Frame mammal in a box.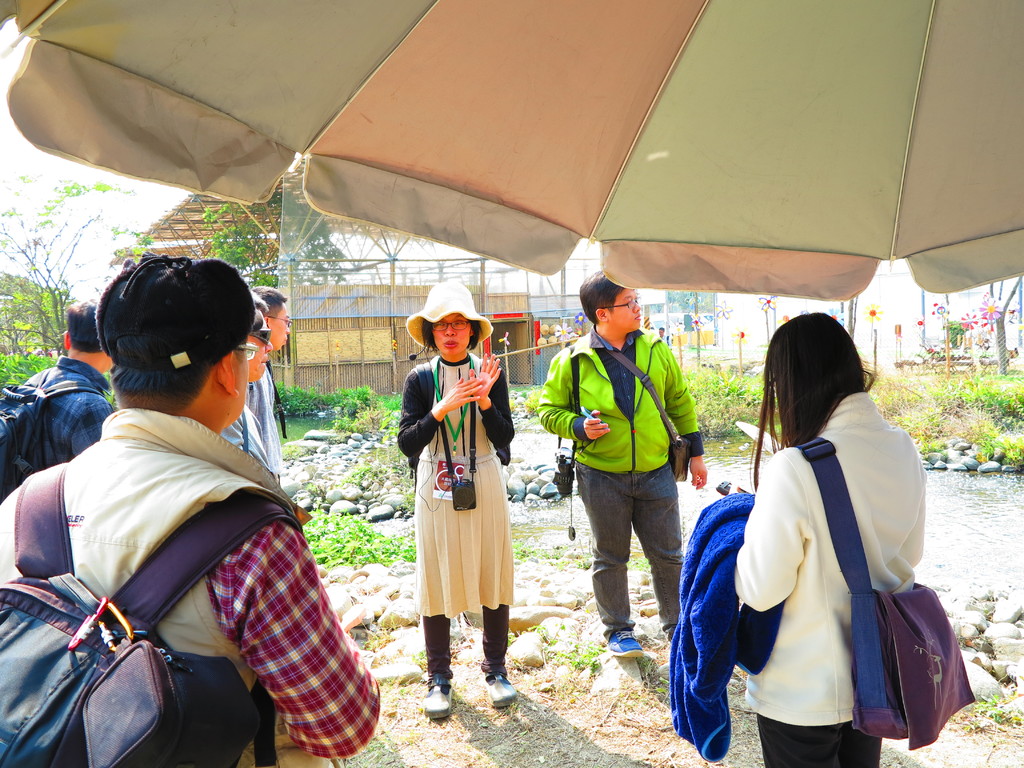
bbox=(659, 326, 673, 348).
